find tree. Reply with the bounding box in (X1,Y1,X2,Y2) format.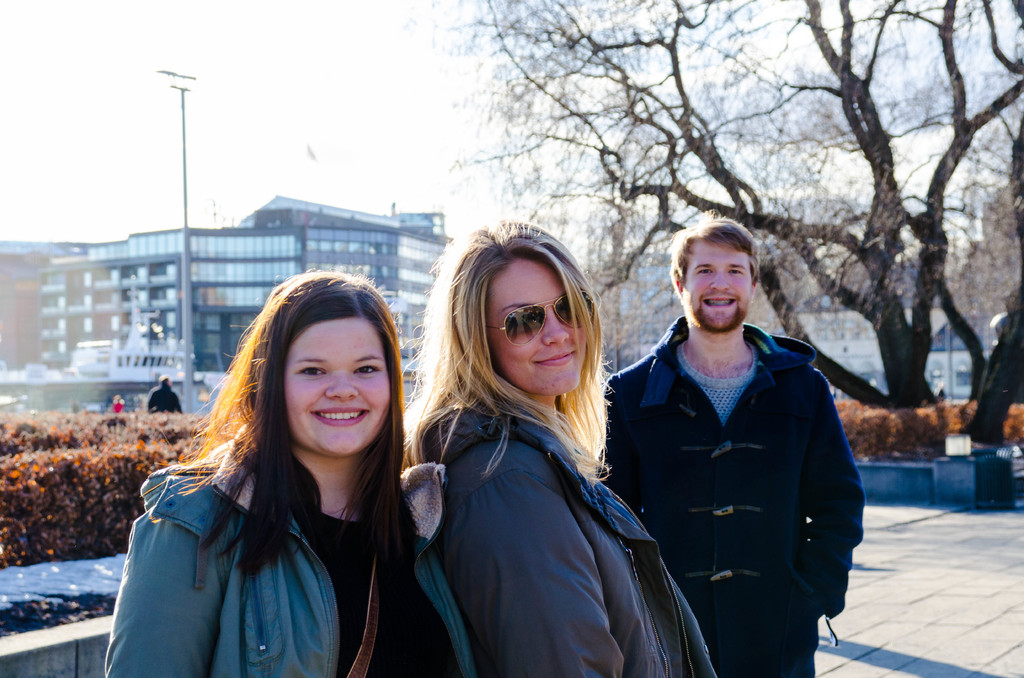
(414,0,1023,446).
